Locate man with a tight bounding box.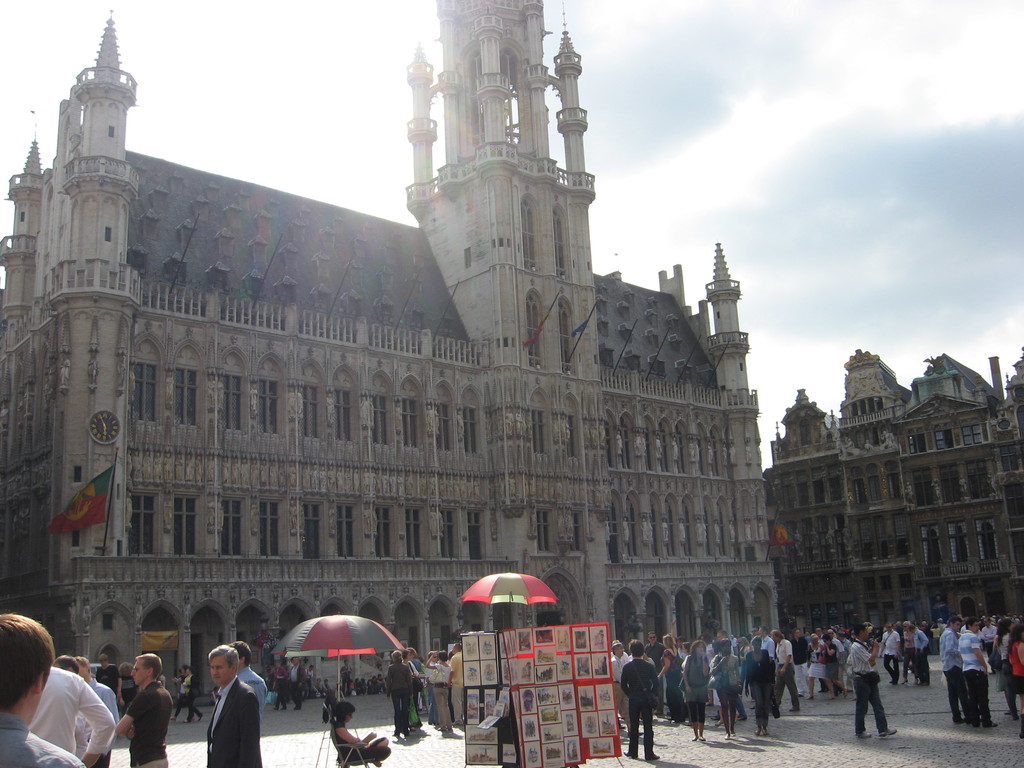
detection(908, 625, 928, 685).
